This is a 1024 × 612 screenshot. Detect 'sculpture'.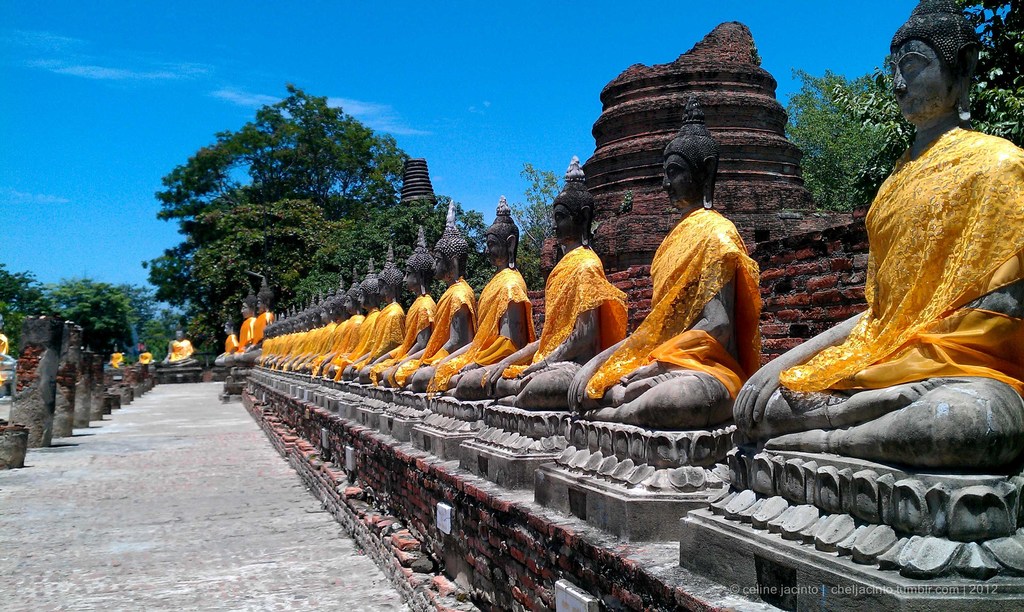
(218,316,234,368).
